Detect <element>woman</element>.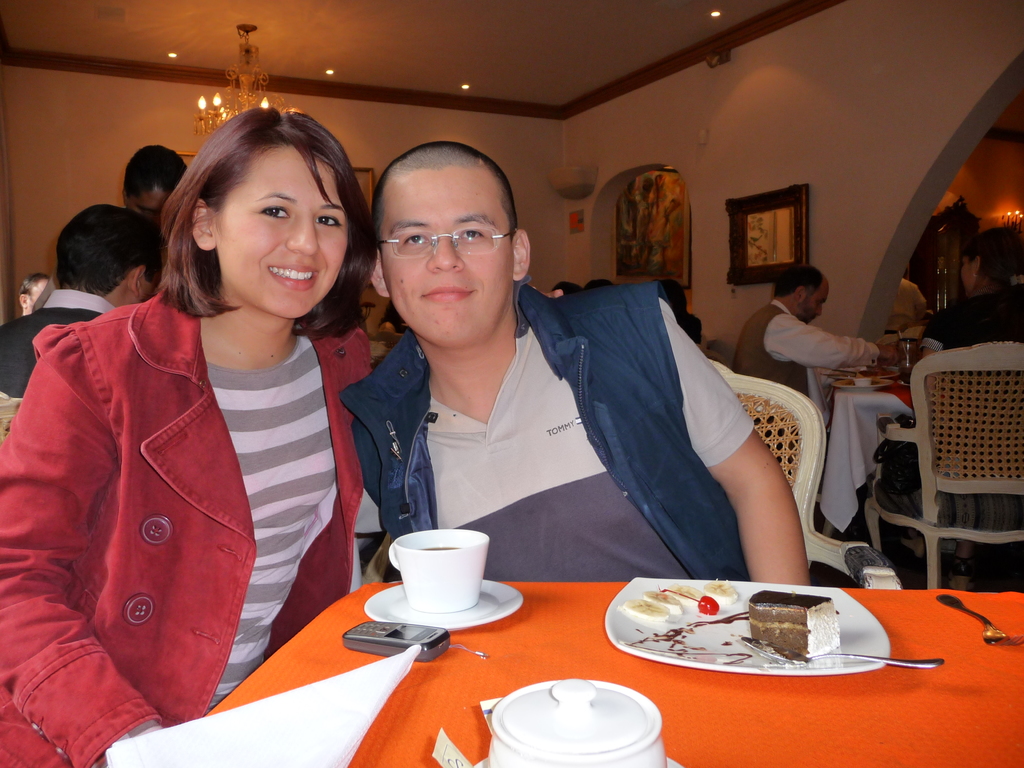
Detected at Rect(916, 225, 1022, 362).
